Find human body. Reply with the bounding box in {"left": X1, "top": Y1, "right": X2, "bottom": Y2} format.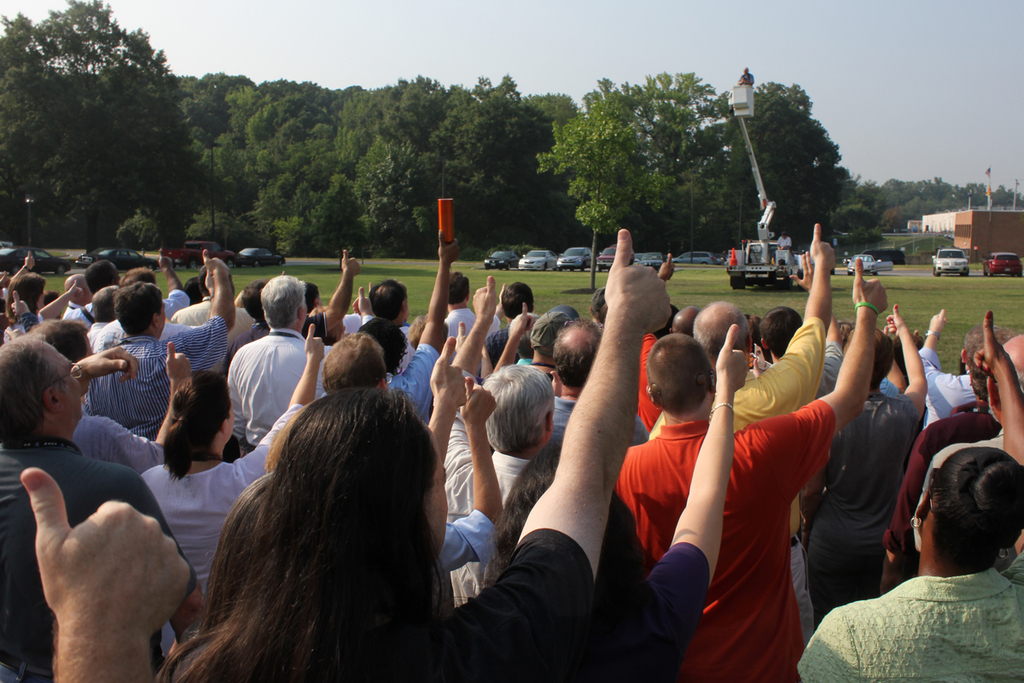
{"left": 828, "top": 452, "right": 1023, "bottom": 675}.
